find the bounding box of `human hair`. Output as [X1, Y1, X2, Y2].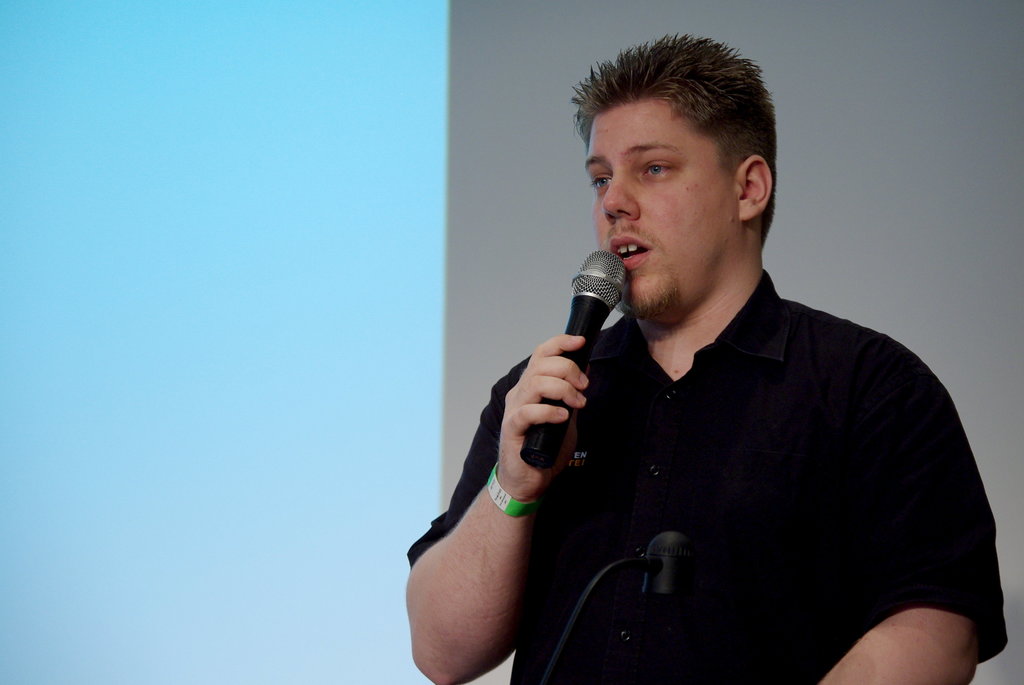
[591, 27, 783, 236].
